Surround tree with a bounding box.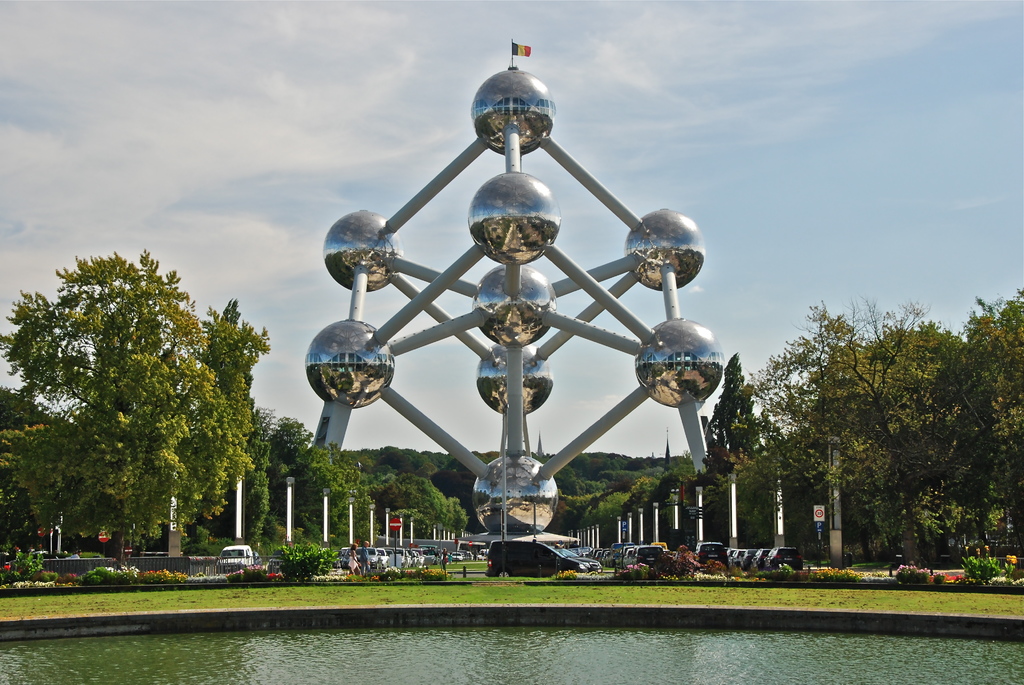
bbox=(579, 484, 661, 561).
